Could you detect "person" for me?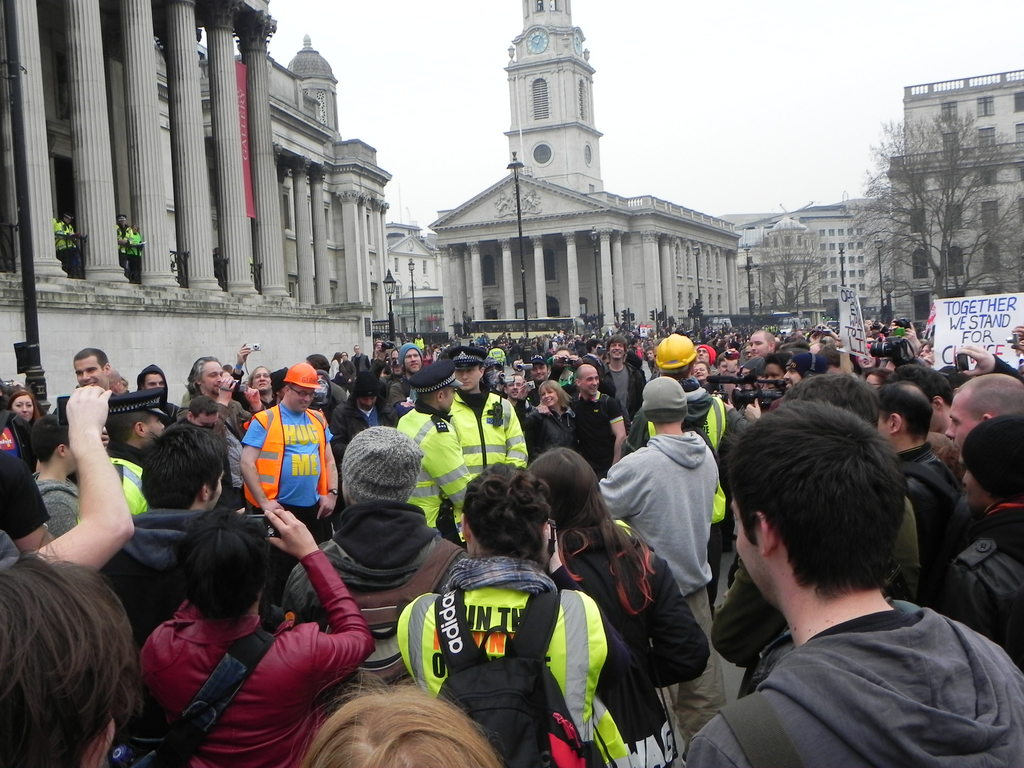
Detection result: box(298, 674, 501, 767).
